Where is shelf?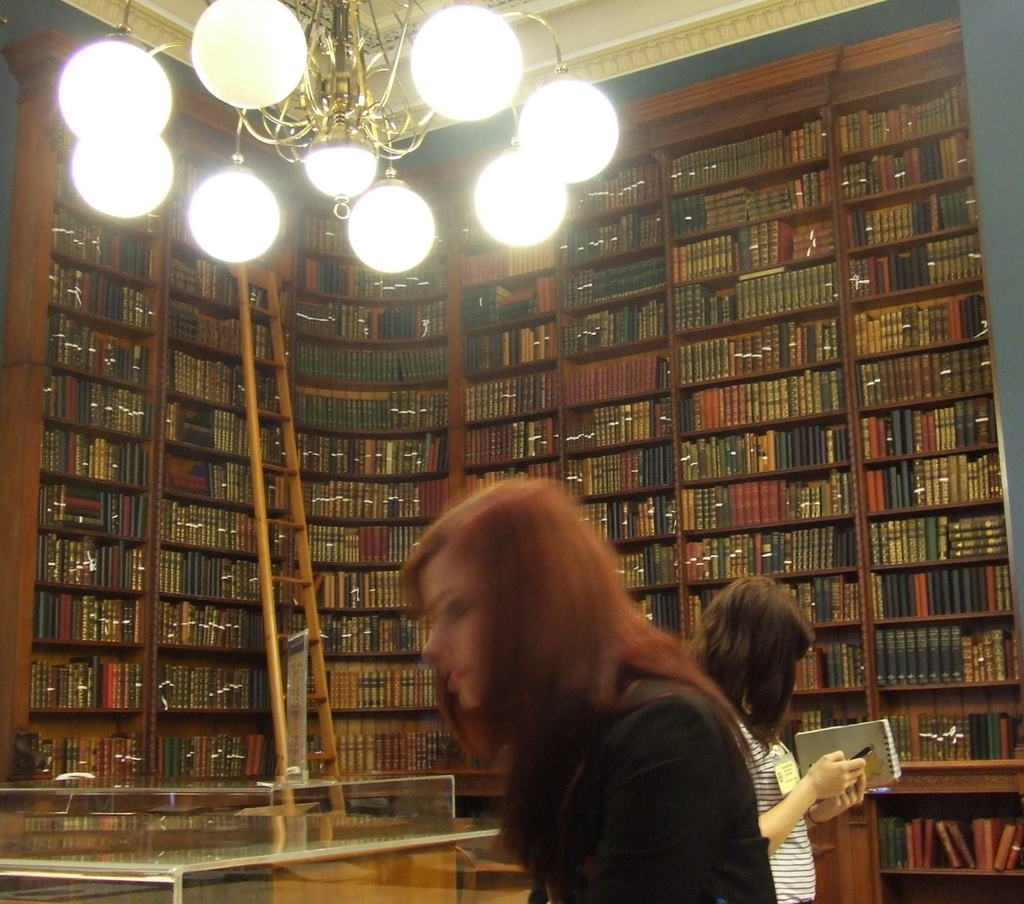
bbox=[29, 532, 150, 598].
